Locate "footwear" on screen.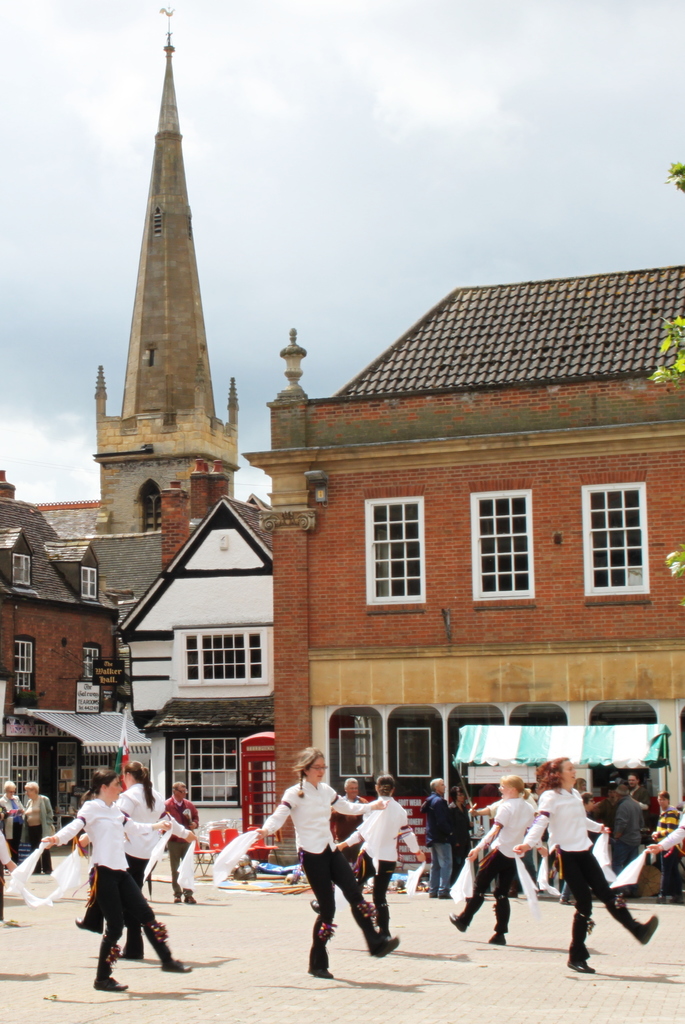
On screen at l=186, t=896, r=195, b=903.
